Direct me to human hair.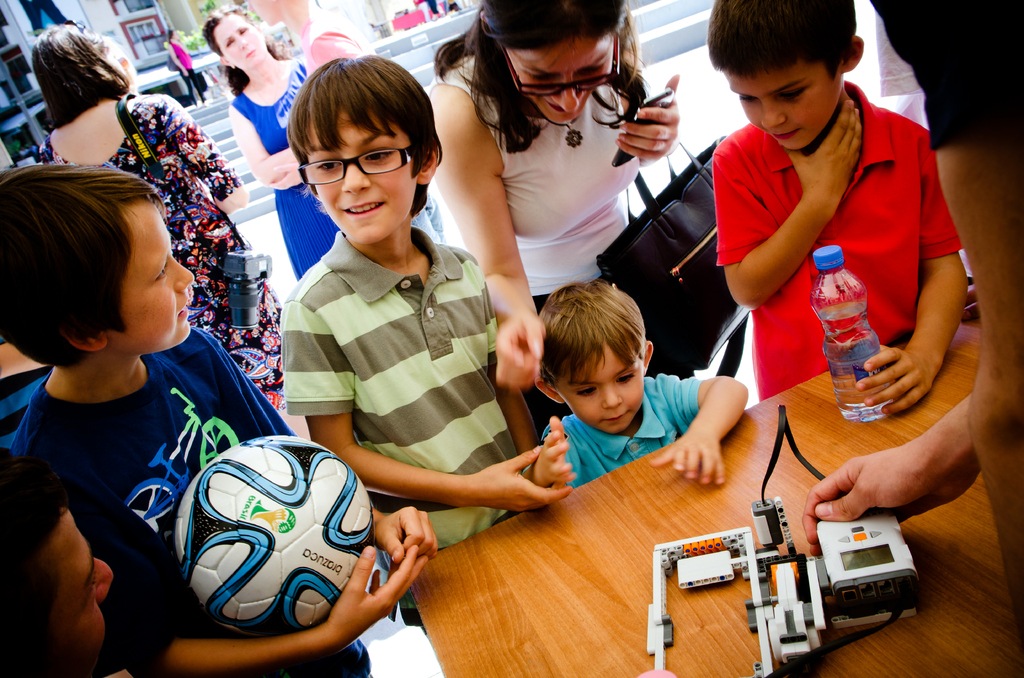
Direction: 0:446:68:677.
